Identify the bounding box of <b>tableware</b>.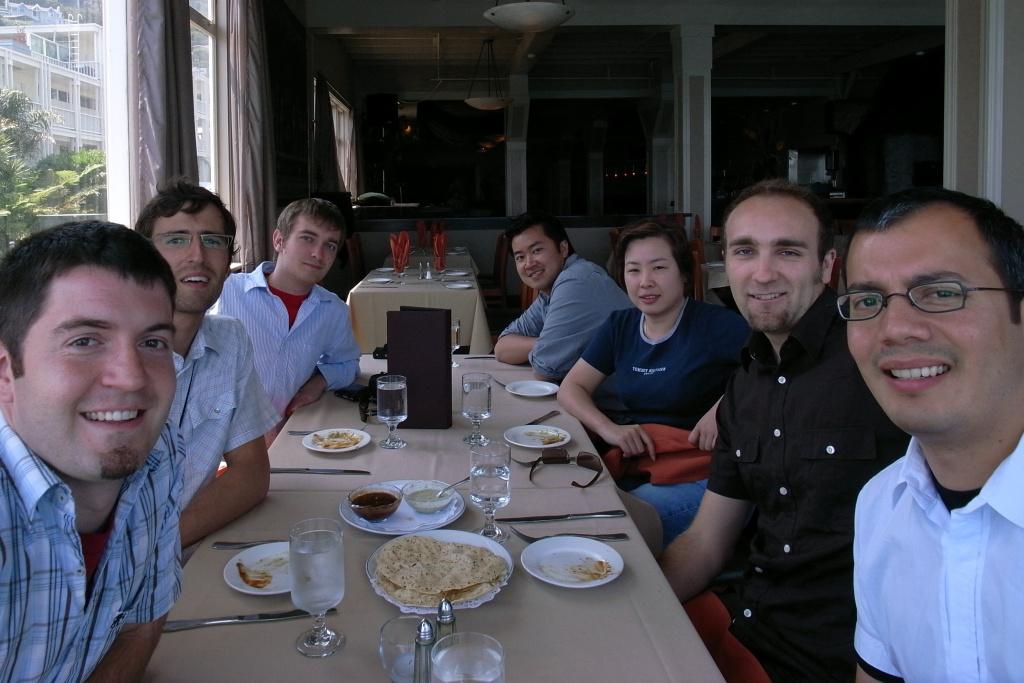
(left=427, top=631, right=515, bottom=682).
